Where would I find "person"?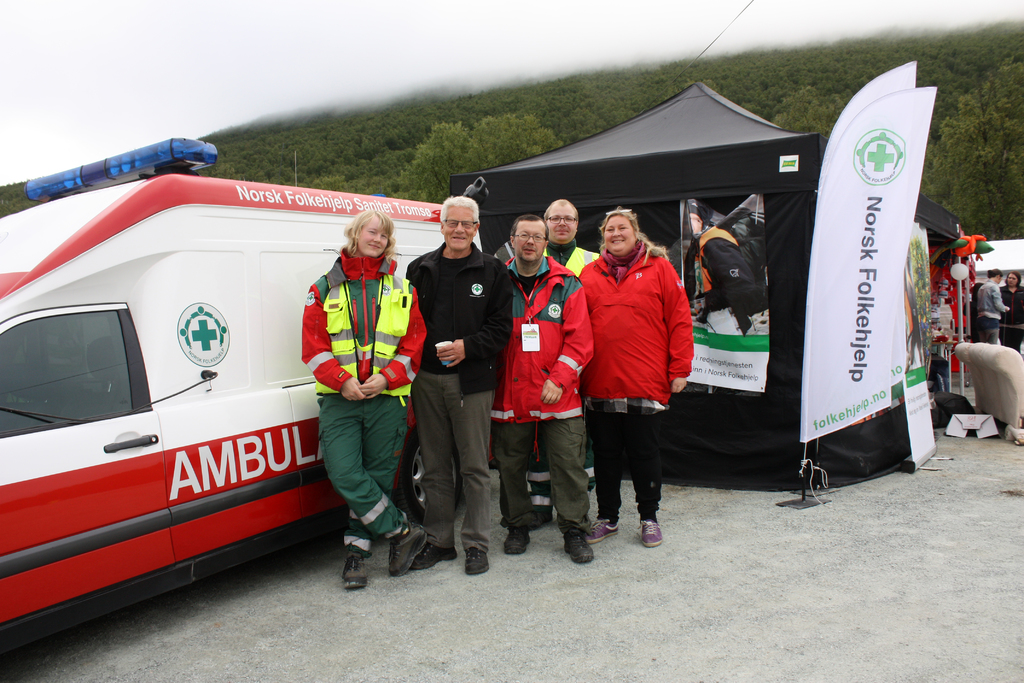
At x1=700, y1=197, x2=776, y2=333.
